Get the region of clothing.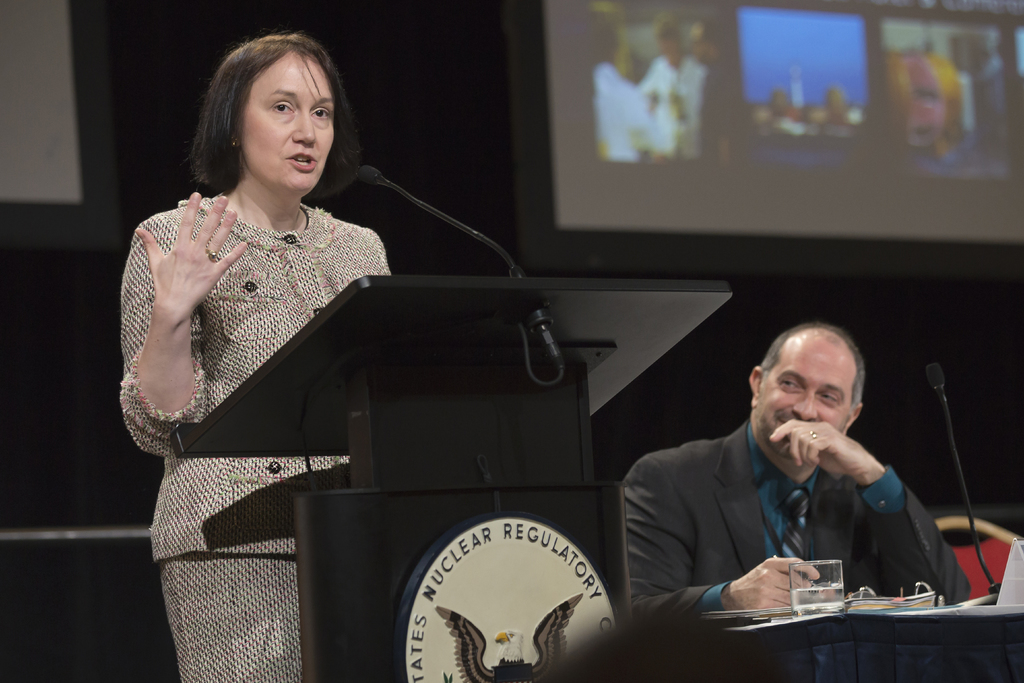
Rect(618, 436, 968, 593).
